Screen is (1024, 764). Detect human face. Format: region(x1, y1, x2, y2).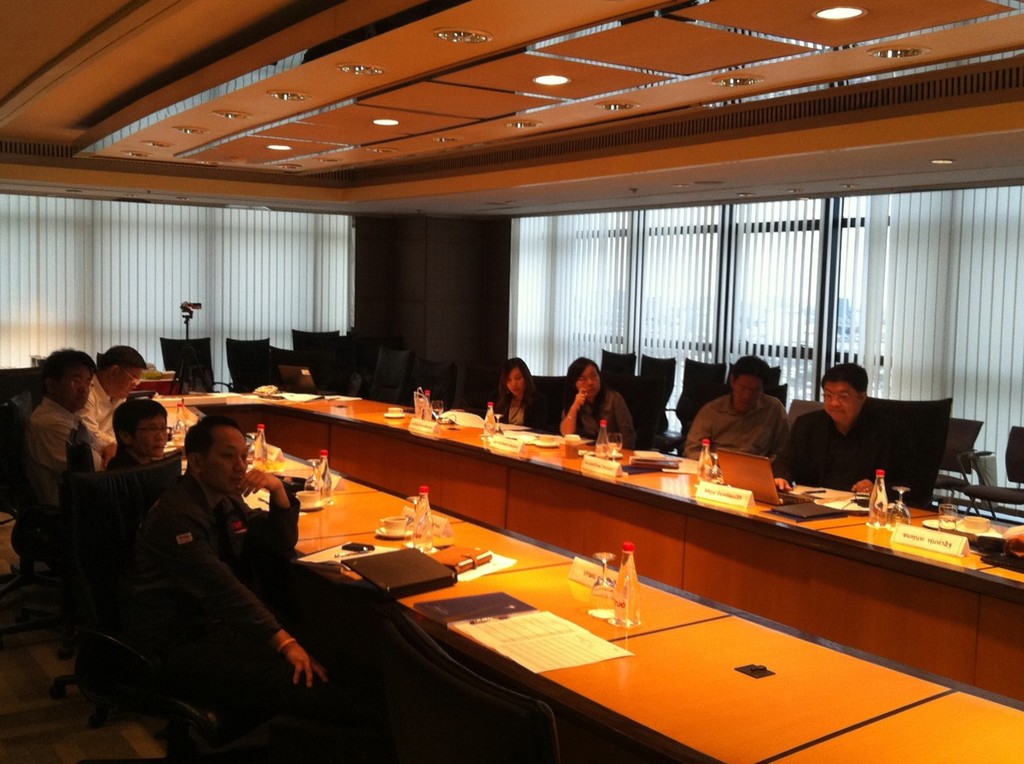
region(61, 367, 92, 411).
